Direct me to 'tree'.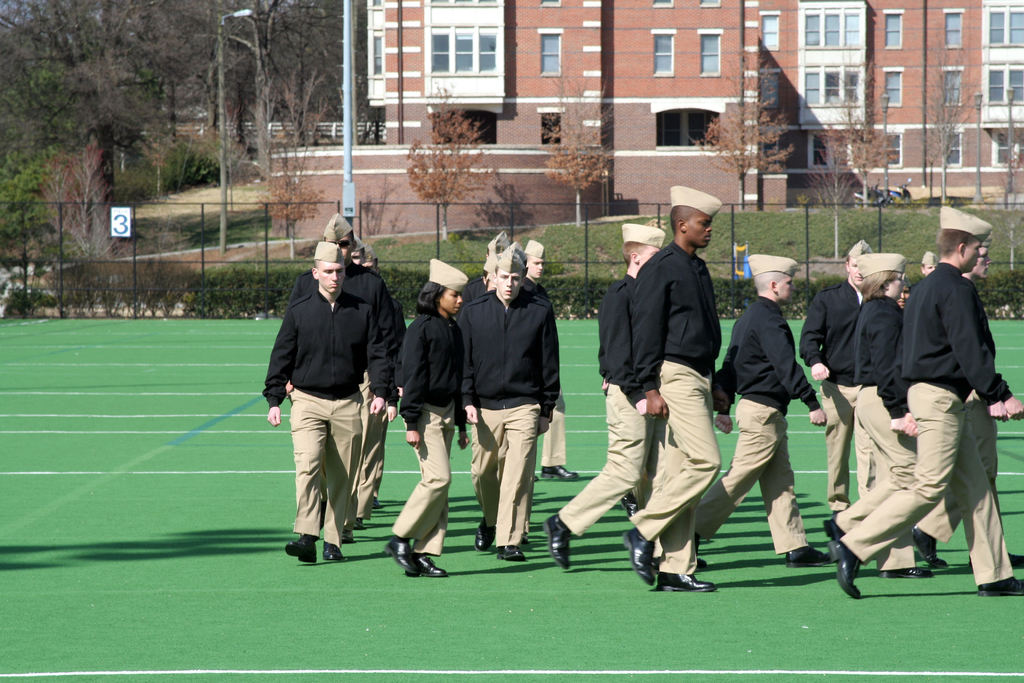
Direction: 404/83/490/241.
